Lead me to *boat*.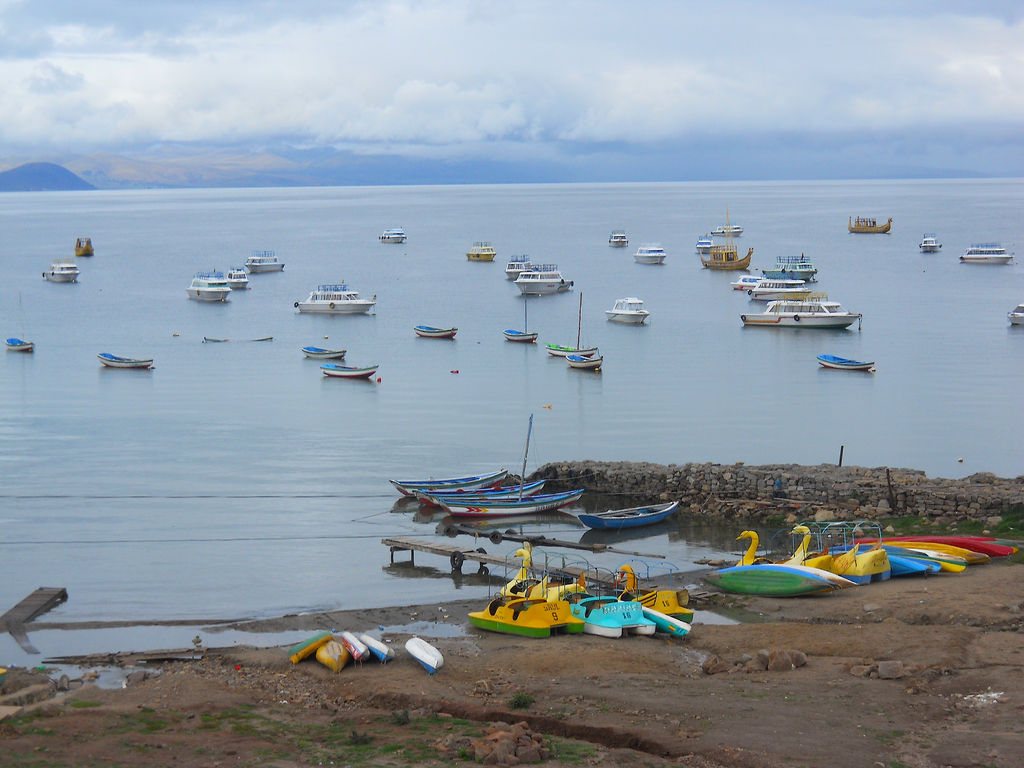
Lead to BBox(697, 520, 1021, 600).
